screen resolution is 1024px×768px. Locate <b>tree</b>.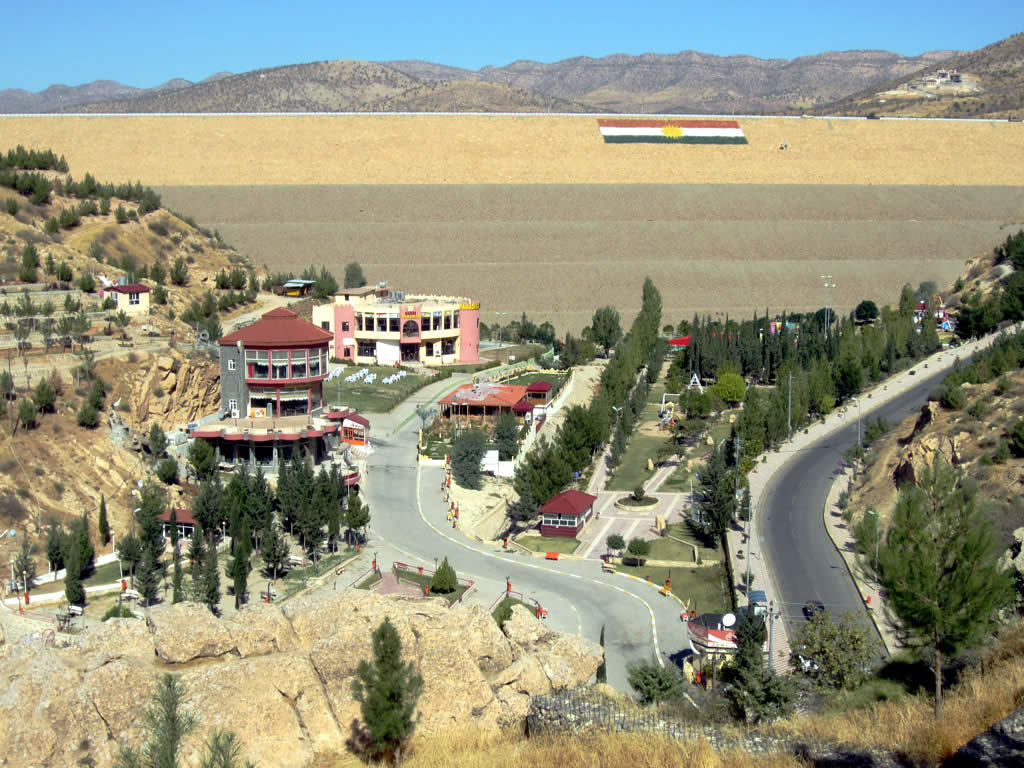
box(783, 602, 881, 692).
